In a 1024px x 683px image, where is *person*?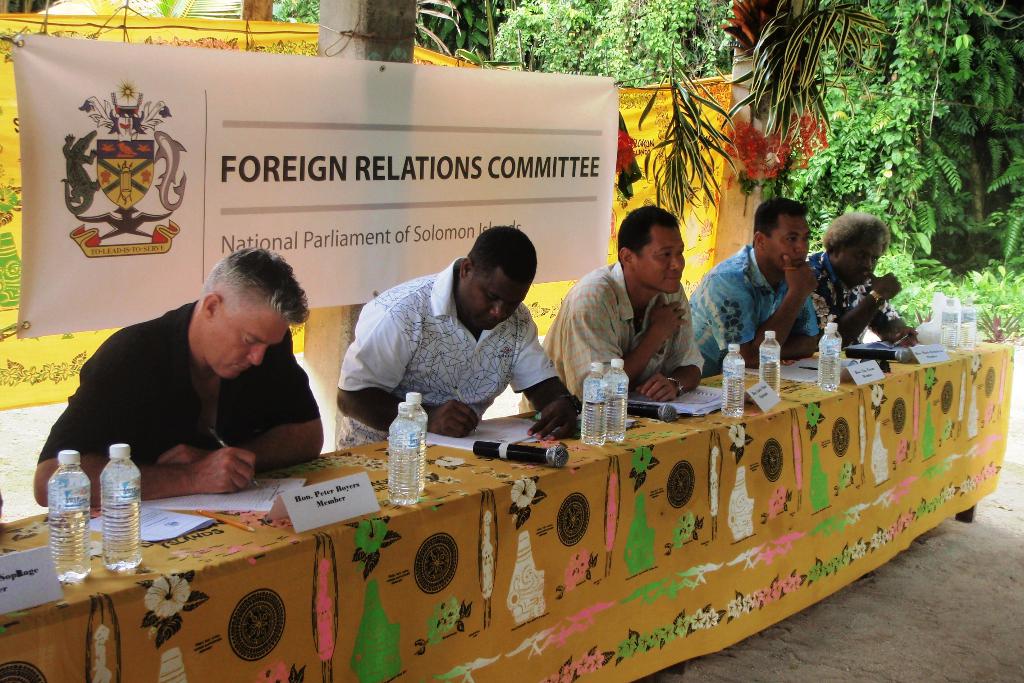
<region>519, 206, 705, 417</region>.
